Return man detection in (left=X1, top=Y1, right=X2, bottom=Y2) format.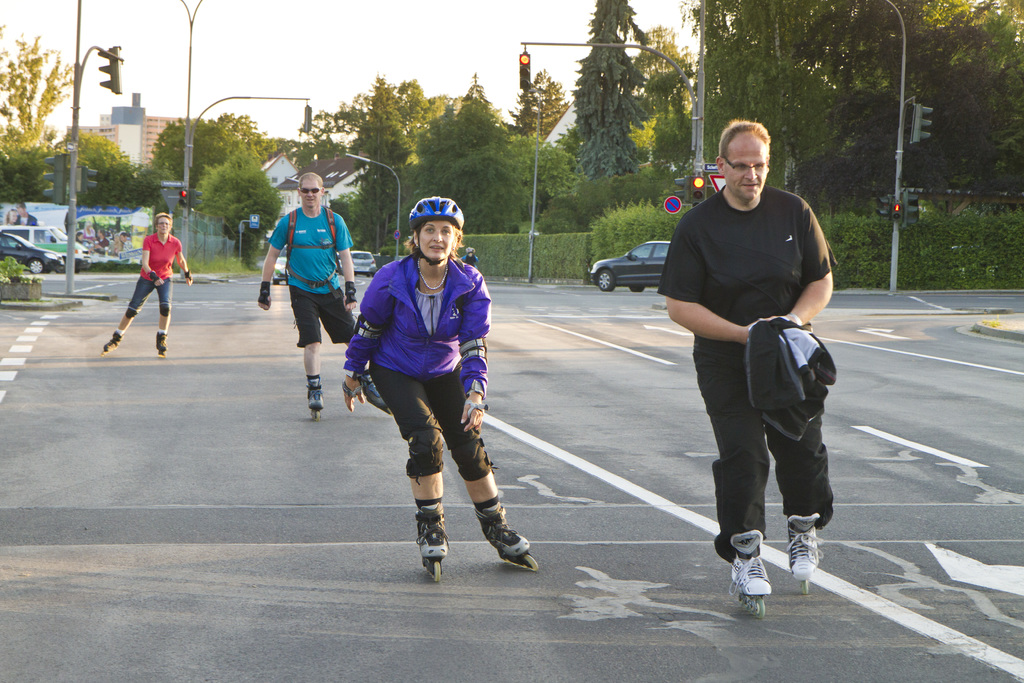
(left=655, top=128, right=847, bottom=595).
